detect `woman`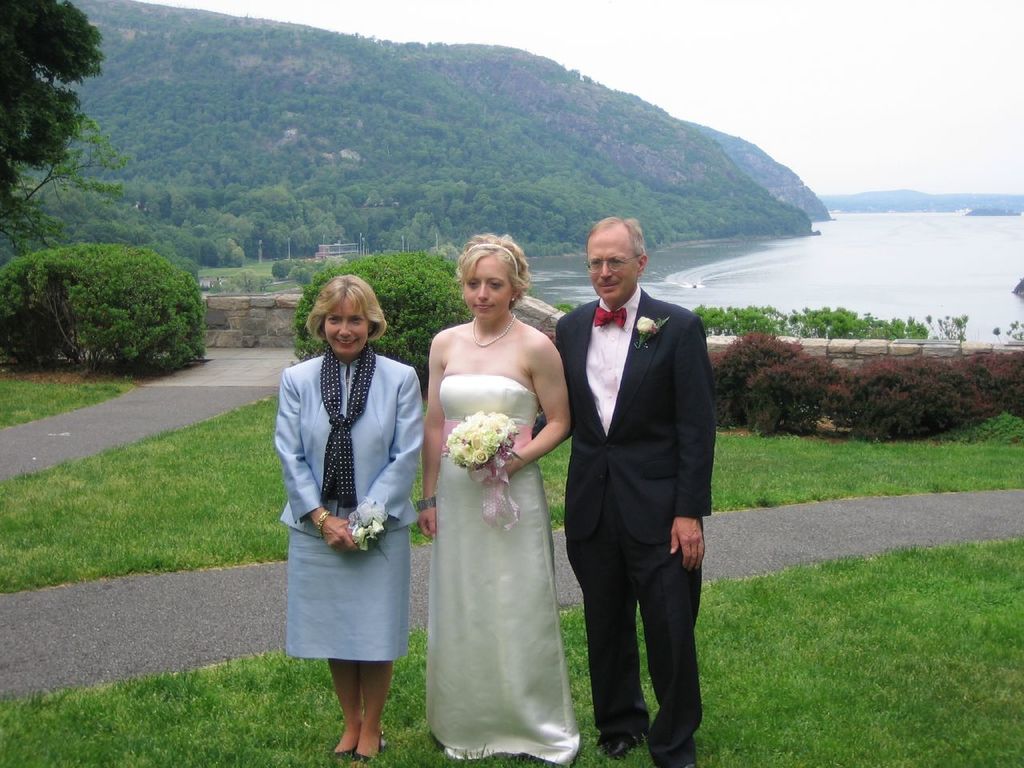
box(406, 239, 583, 764)
